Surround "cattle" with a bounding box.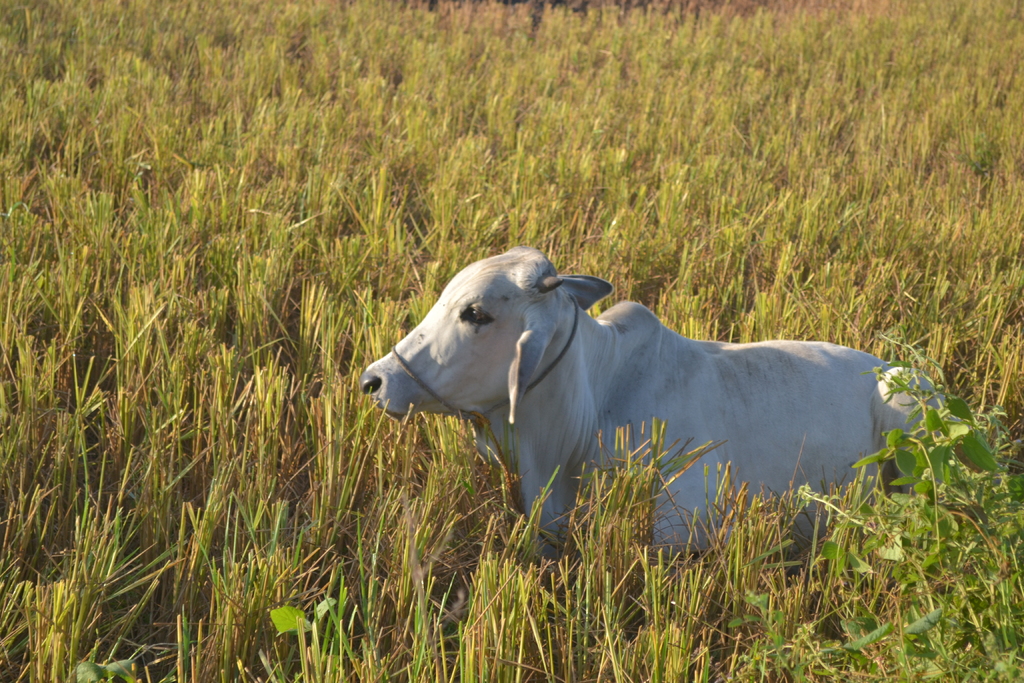
<region>380, 238, 920, 582</region>.
